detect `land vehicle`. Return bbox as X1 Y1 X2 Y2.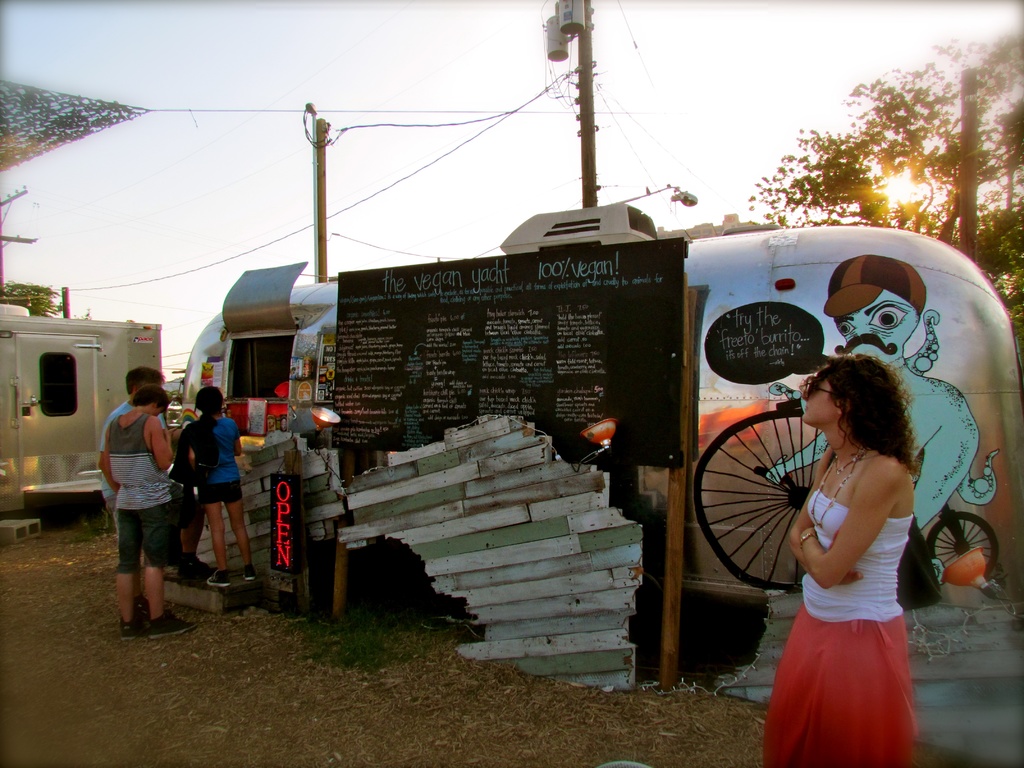
160 193 1023 646.
